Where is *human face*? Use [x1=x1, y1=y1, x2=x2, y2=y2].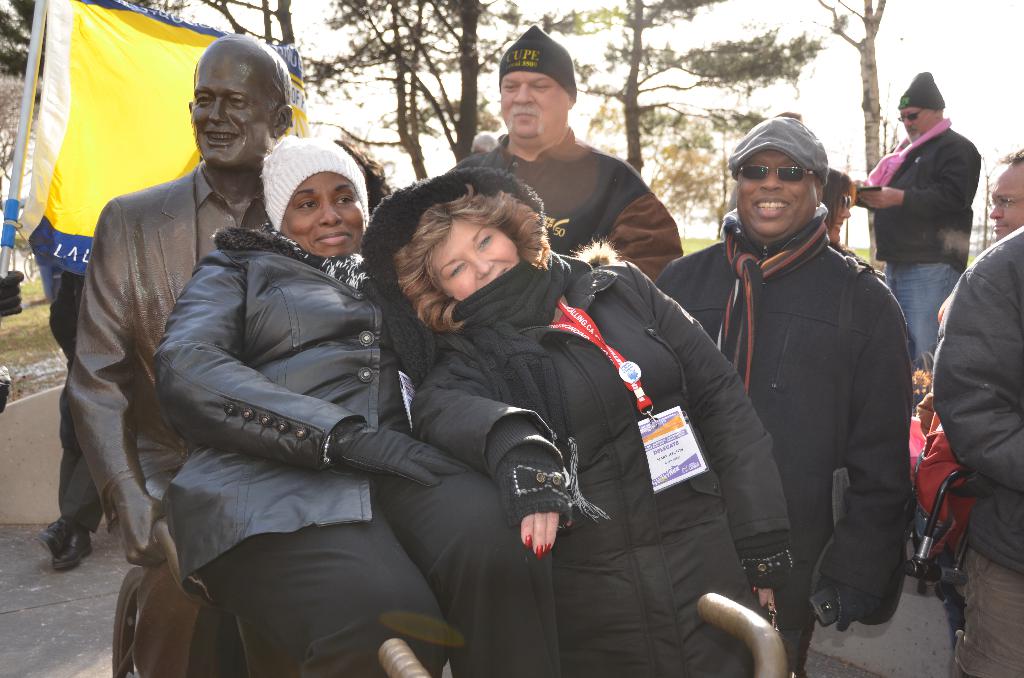
[x1=735, y1=139, x2=816, y2=246].
